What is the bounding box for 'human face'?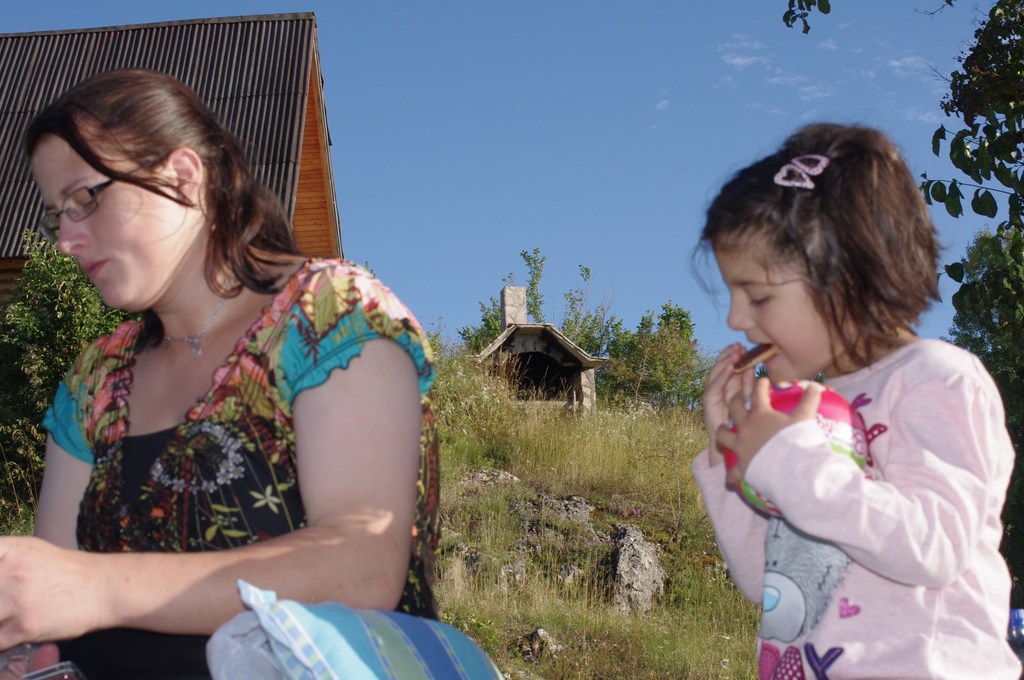
bbox=(36, 112, 208, 316).
